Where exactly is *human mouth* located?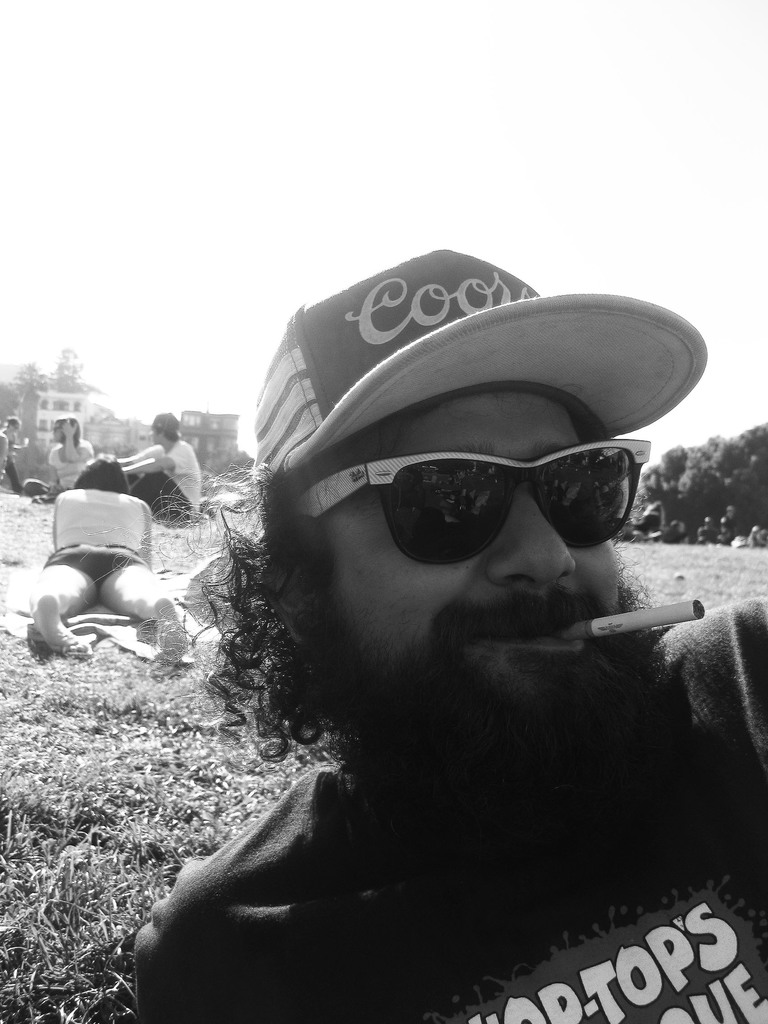
Its bounding box is select_region(481, 626, 588, 659).
